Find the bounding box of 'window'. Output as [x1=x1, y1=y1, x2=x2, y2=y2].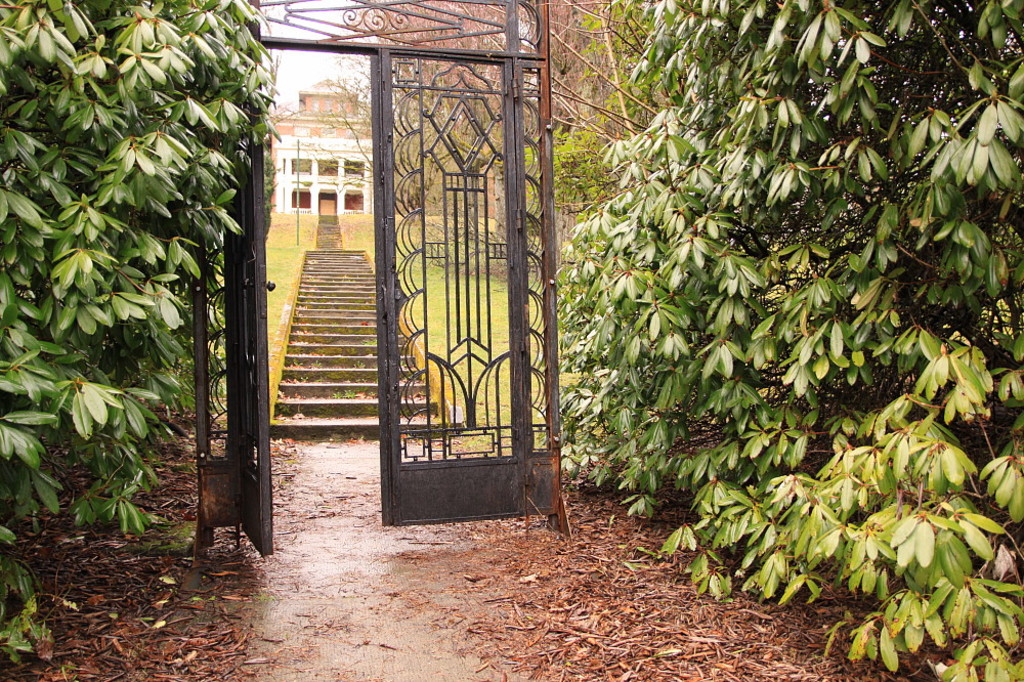
[x1=317, y1=160, x2=342, y2=176].
